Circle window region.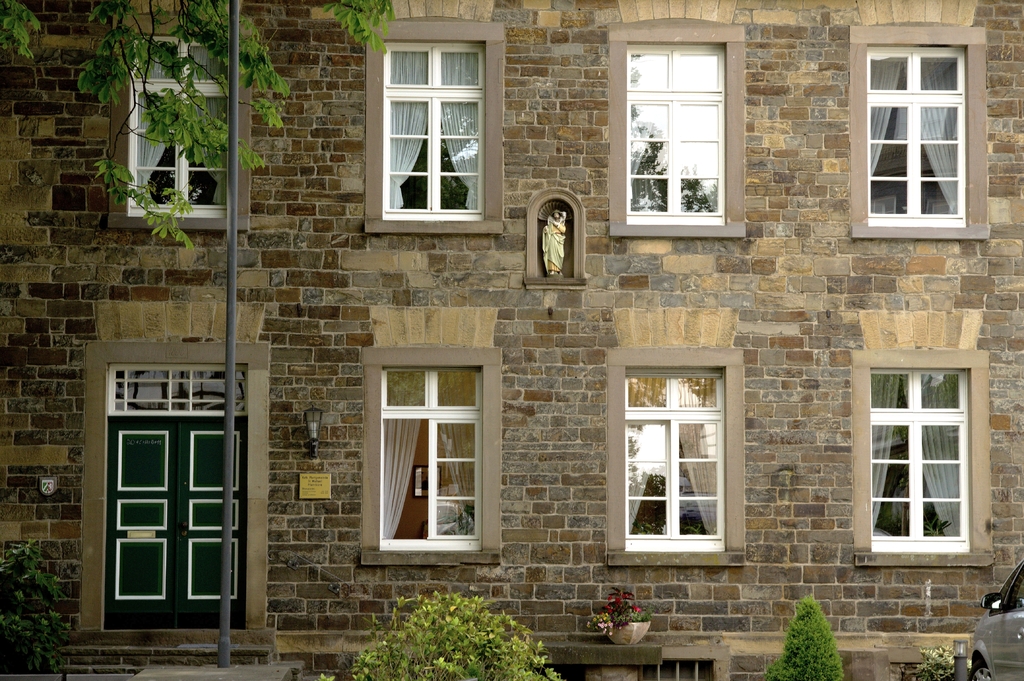
Region: l=621, t=37, r=728, b=225.
